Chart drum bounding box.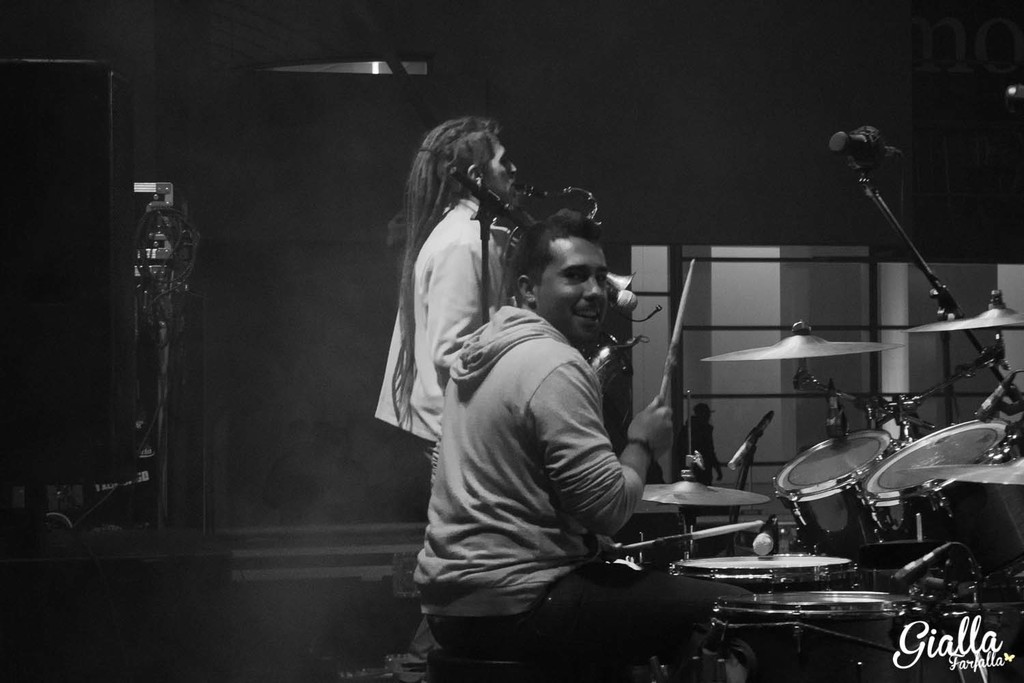
Charted: x1=669 y1=553 x2=857 y2=598.
